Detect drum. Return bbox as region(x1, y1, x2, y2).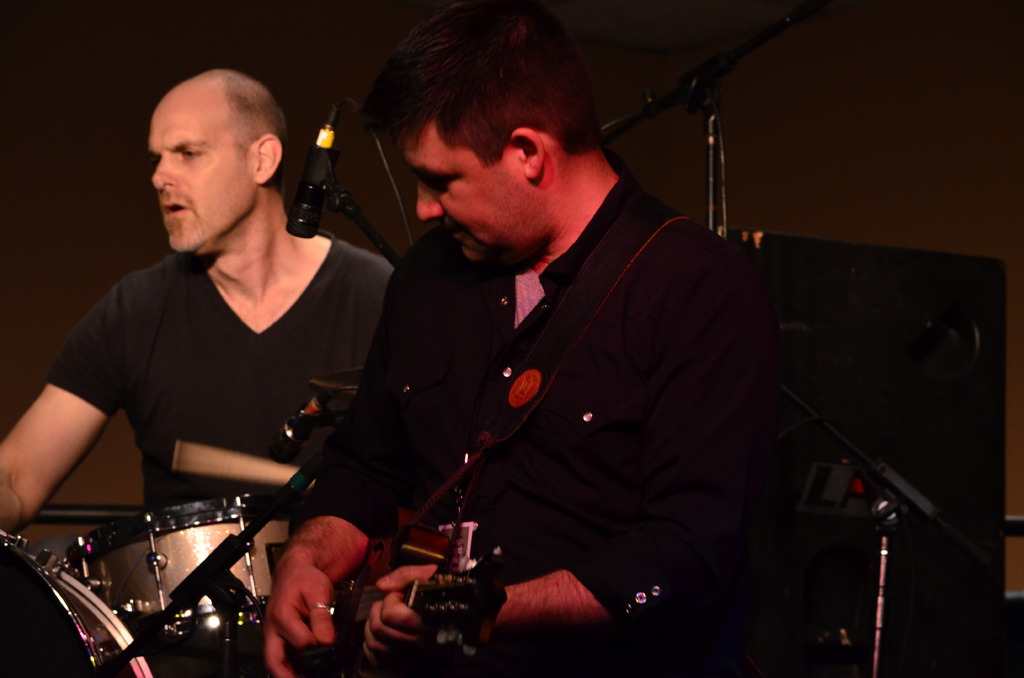
region(65, 490, 300, 652).
